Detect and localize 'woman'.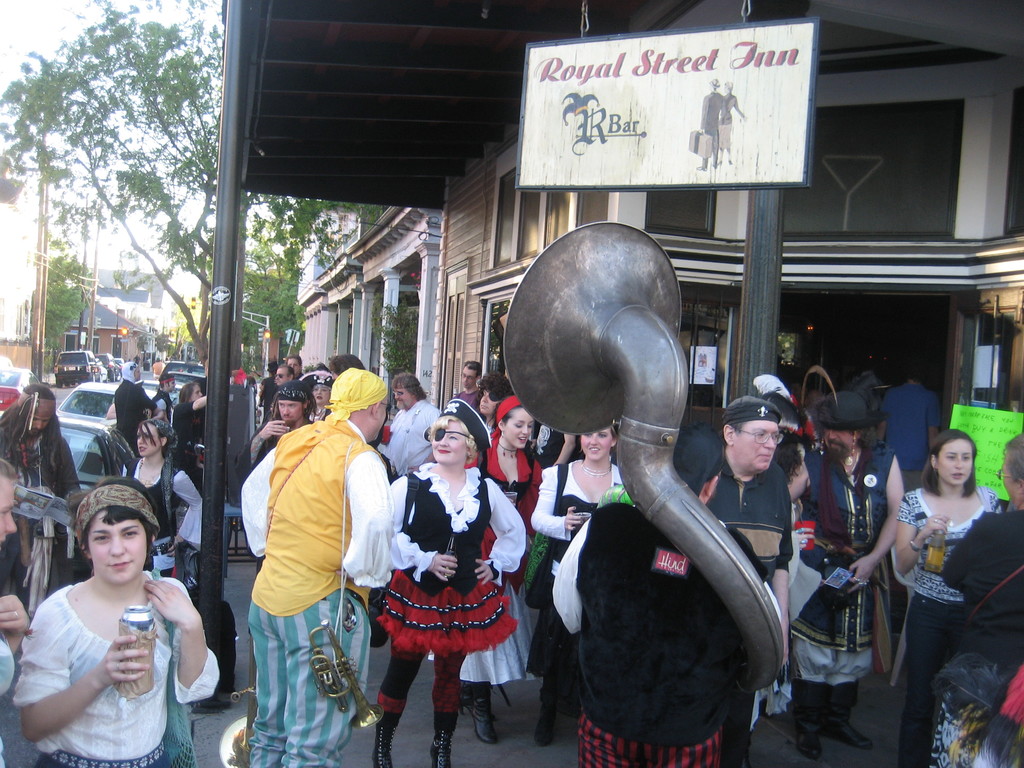
Localized at l=527, t=429, r=639, b=717.
